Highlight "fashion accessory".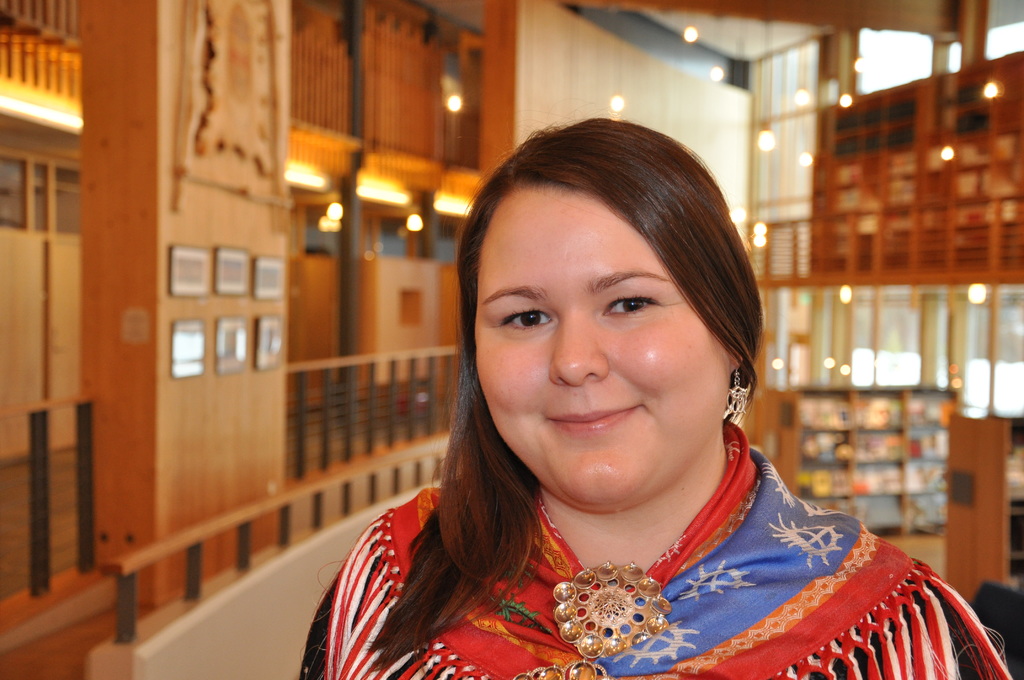
Highlighted region: 510:559:668:679.
